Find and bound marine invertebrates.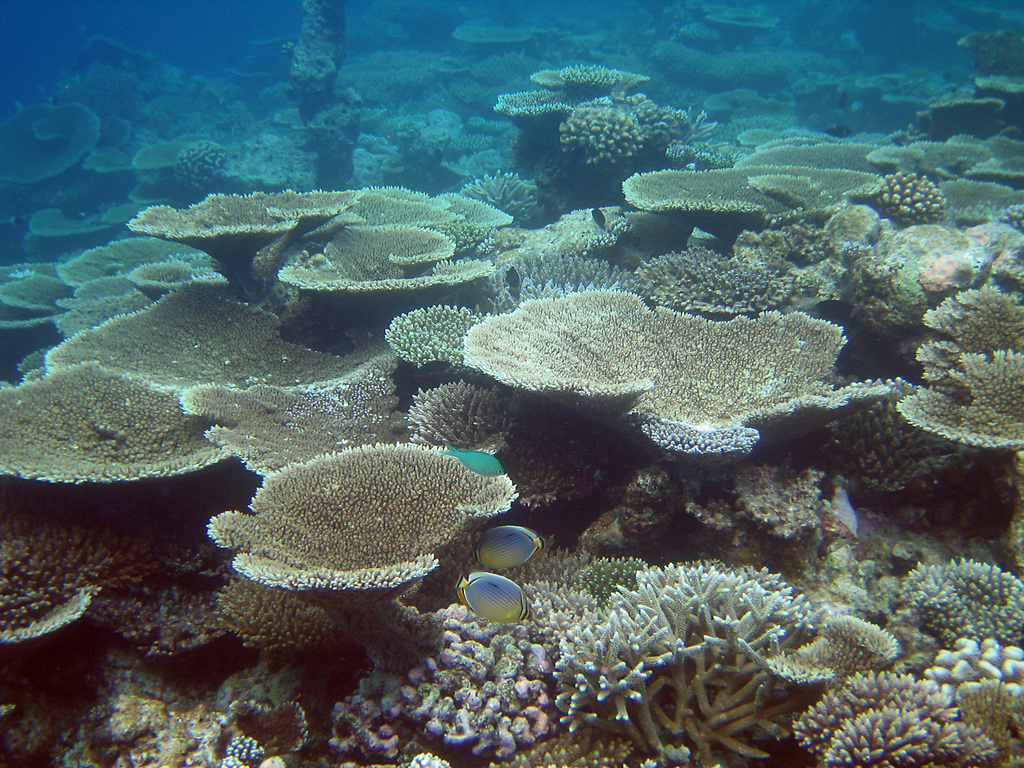
Bound: <box>88,506,289,672</box>.
